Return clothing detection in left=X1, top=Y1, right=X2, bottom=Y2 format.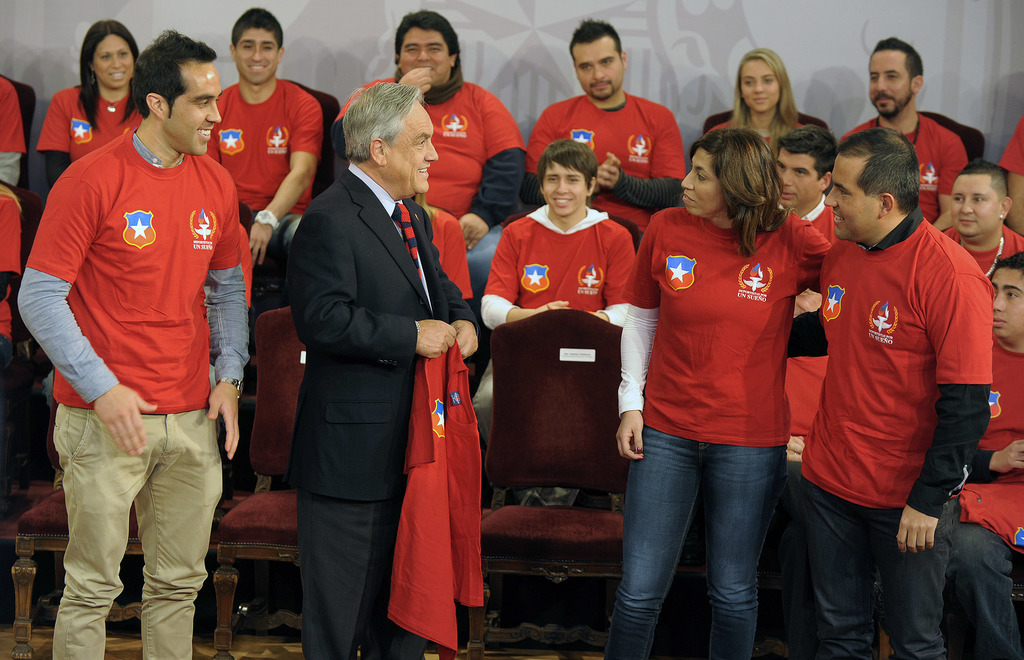
left=0, top=186, right=24, bottom=400.
